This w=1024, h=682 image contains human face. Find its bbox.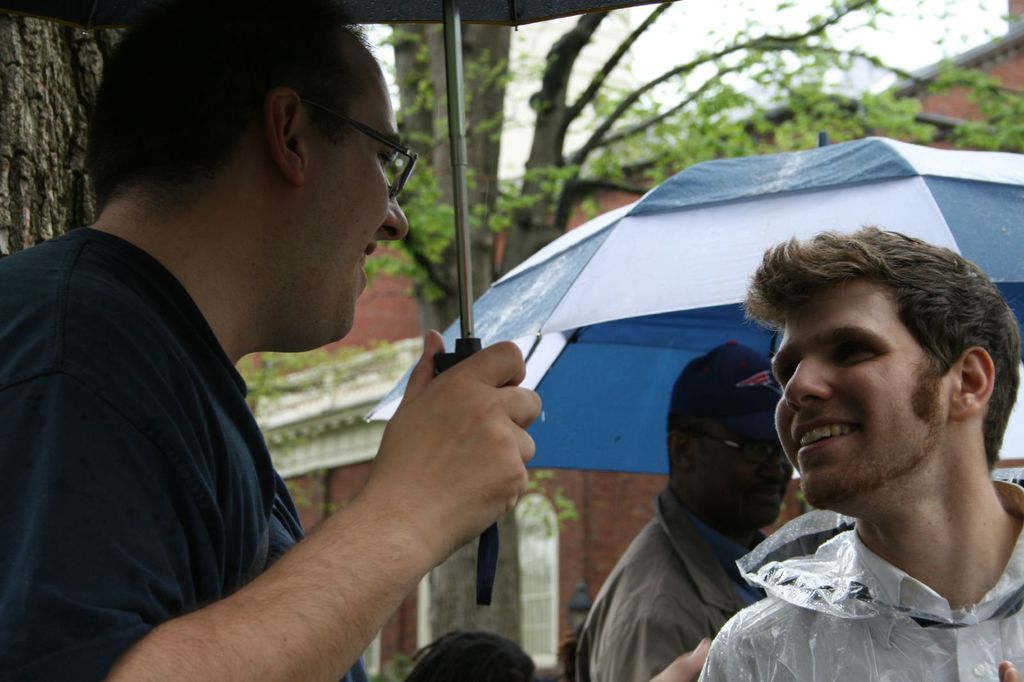
region(772, 270, 953, 509).
